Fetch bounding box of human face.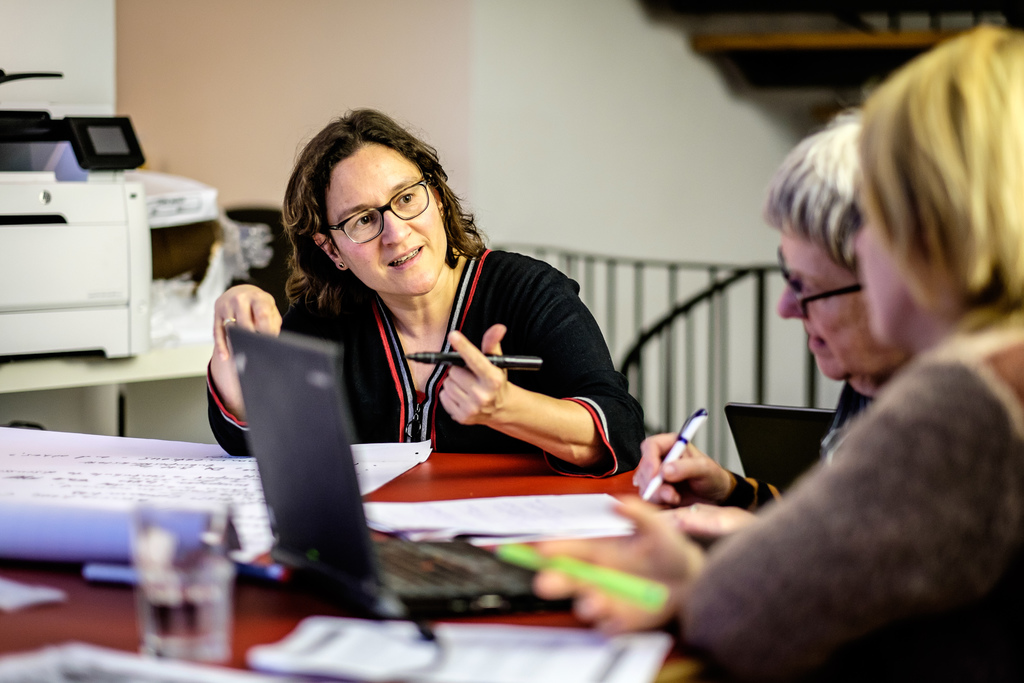
Bbox: (x1=326, y1=142, x2=444, y2=297).
